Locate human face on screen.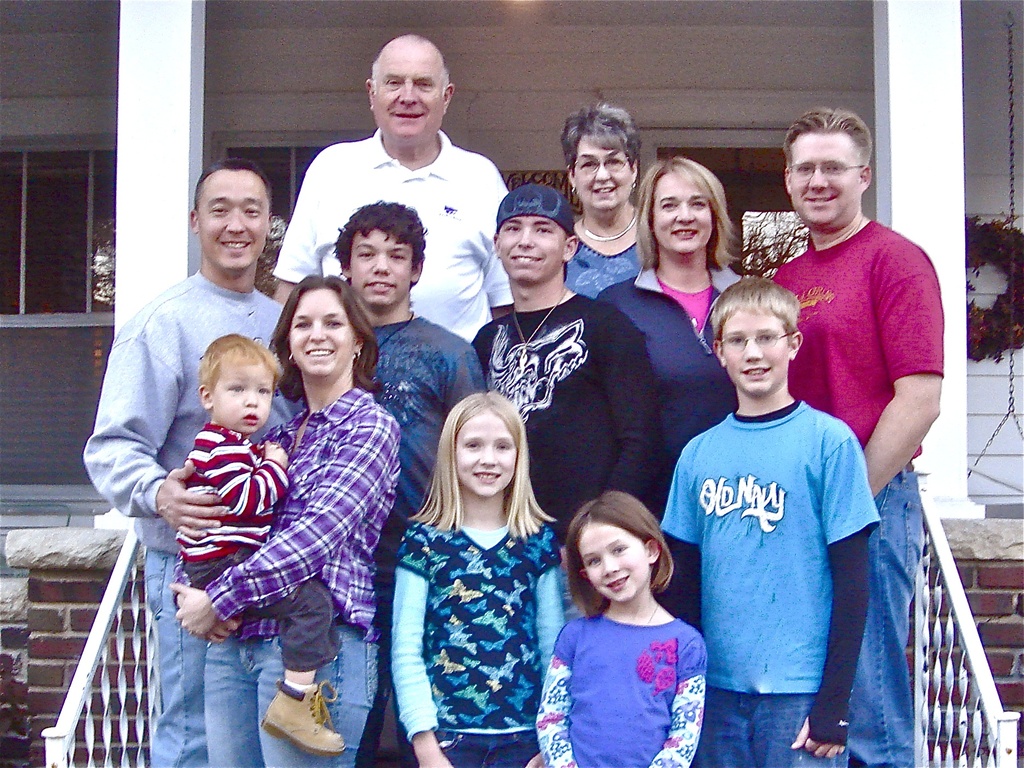
On screen at [left=454, top=414, right=520, bottom=494].
